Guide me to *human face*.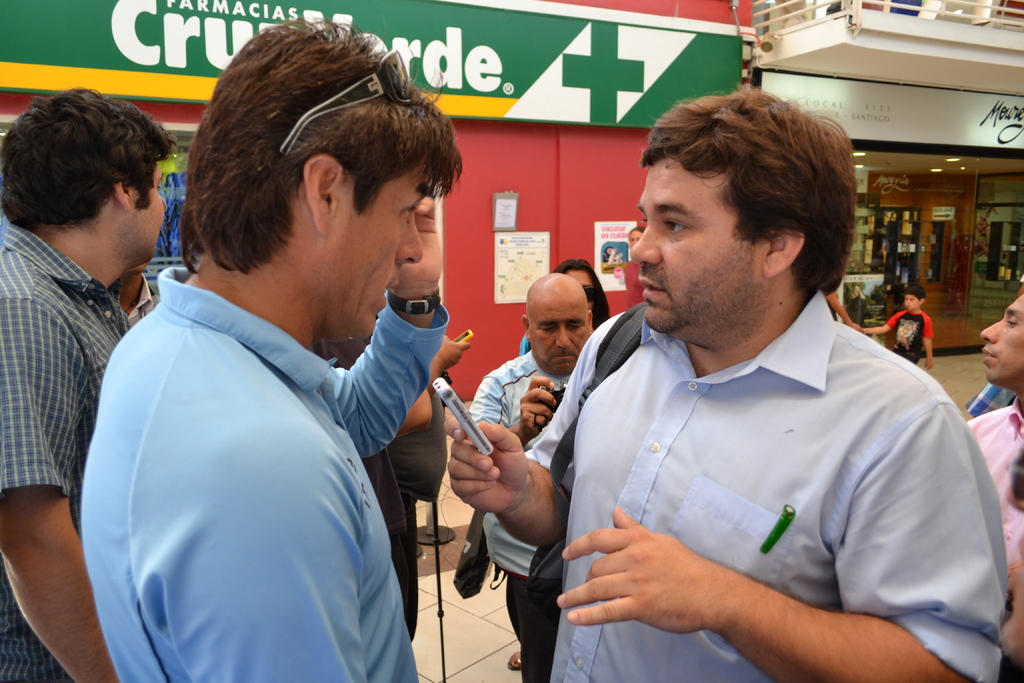
Guidance: region(123, 162, 164, 267).
